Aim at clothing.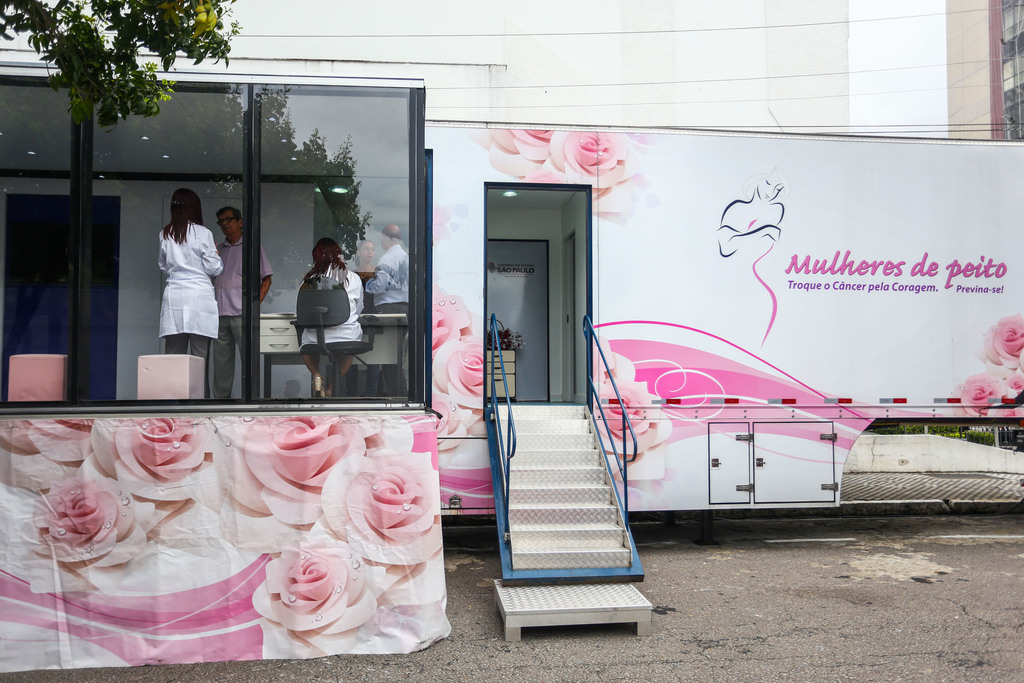
Aimed at [366, 245, 410, 395].
